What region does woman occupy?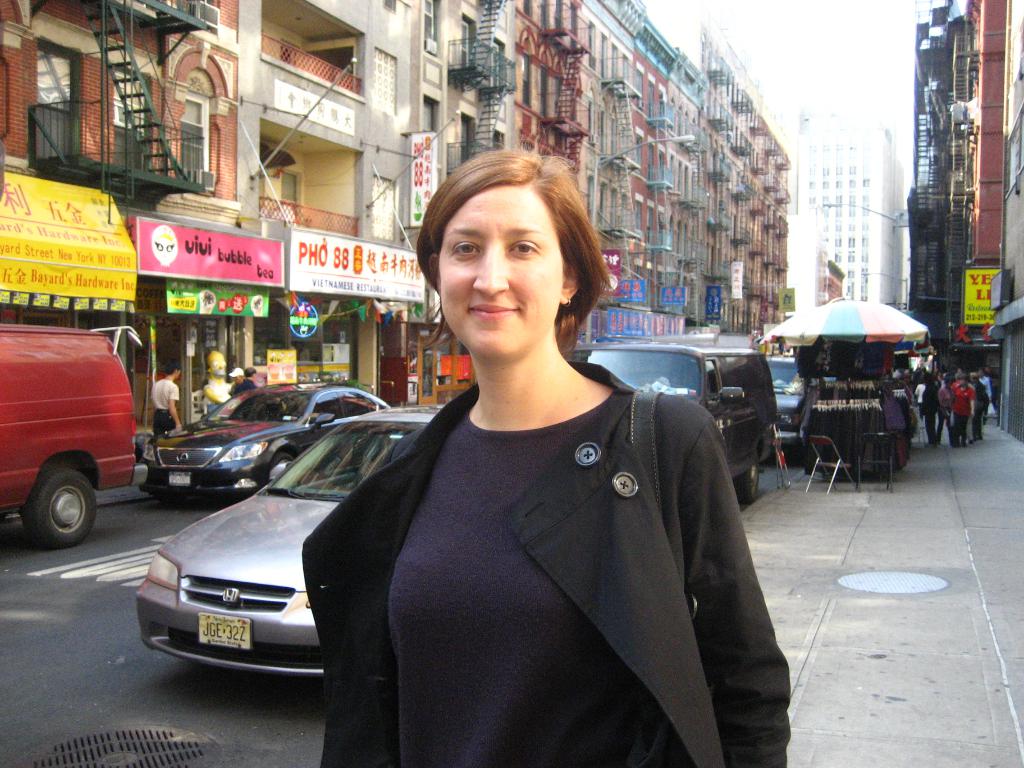
<region>282, 180, 772, 762</region>.
